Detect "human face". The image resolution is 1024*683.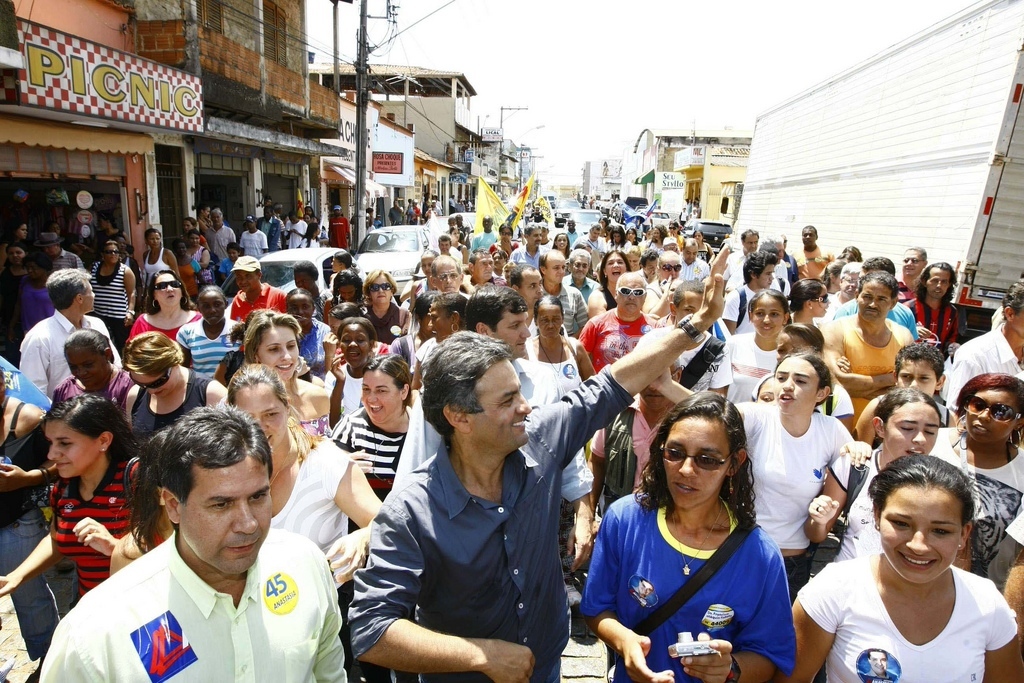
bbox=(295, 272, 311, 289).
